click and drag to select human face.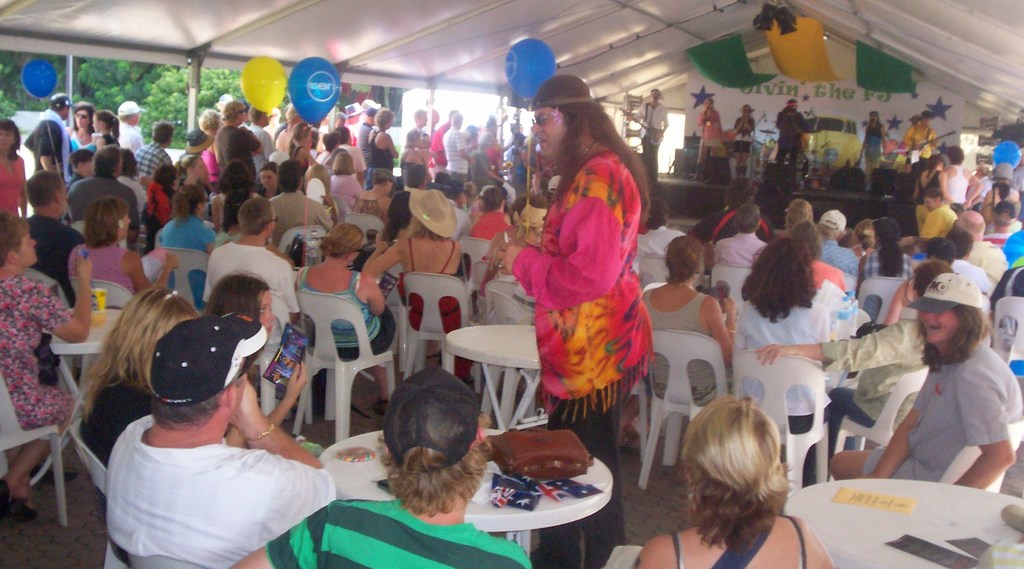
Selection: 196,158,209,178.
